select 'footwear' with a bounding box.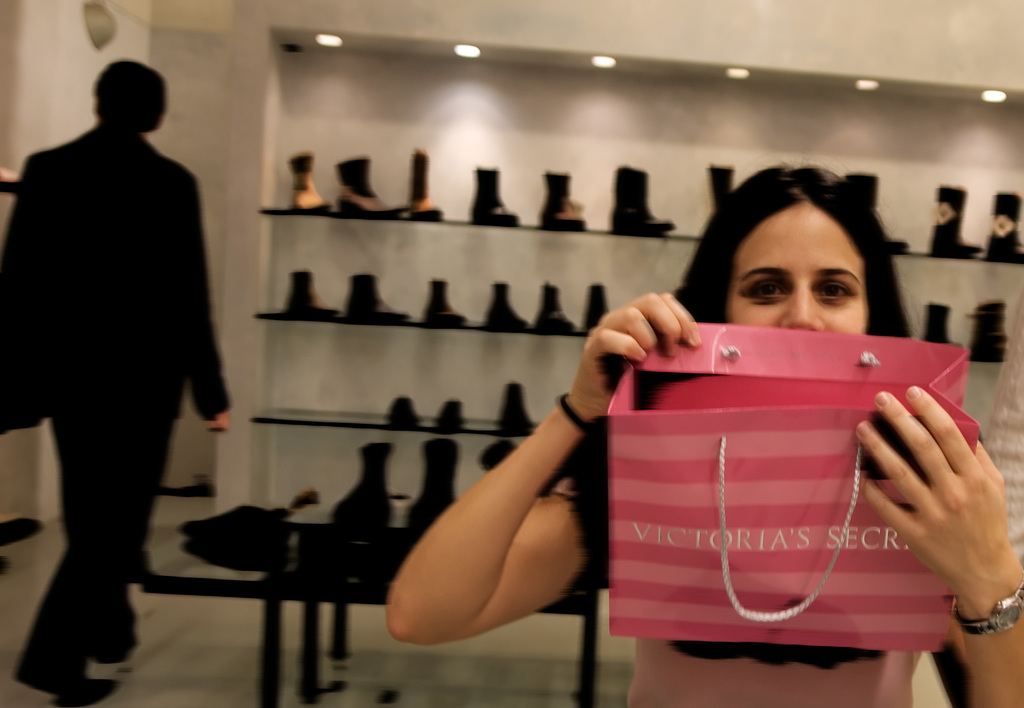
283:272:339:316.
